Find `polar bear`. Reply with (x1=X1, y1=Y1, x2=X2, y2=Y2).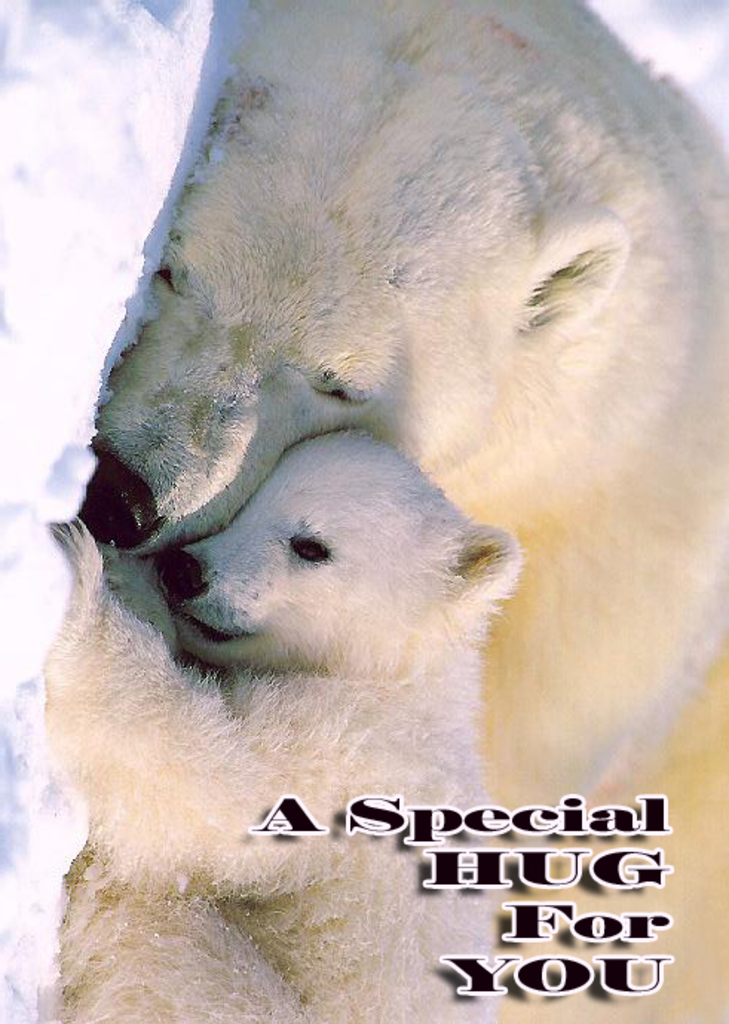
(x1=52, y1=426, x2=508, y2=1023).
